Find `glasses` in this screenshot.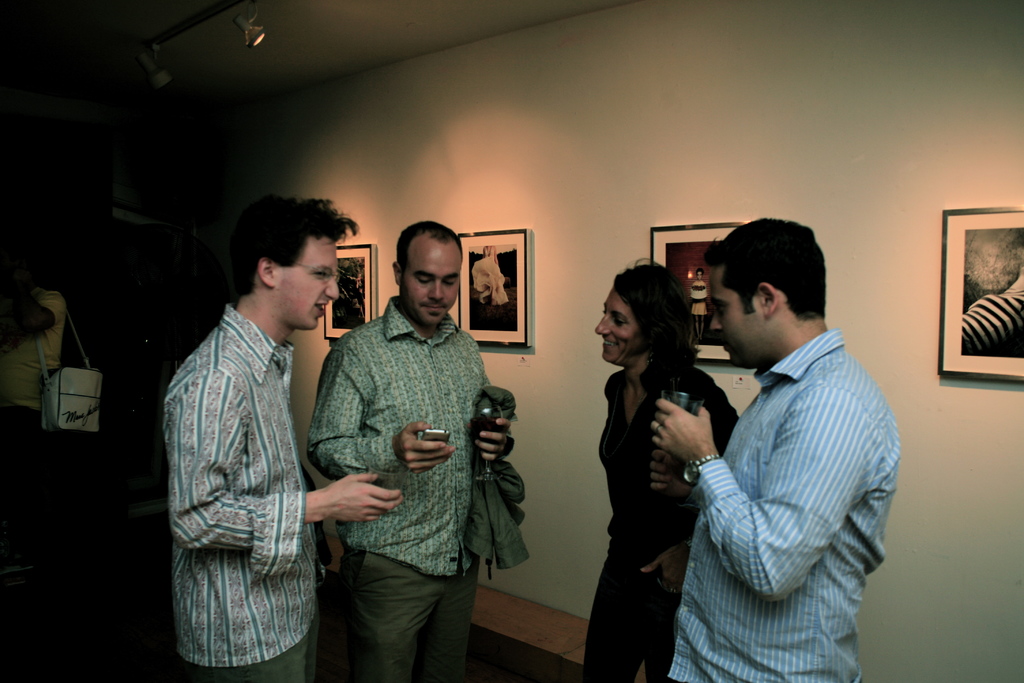
The bounding box for `glasses` is locate(287, 259, 339, 286).
